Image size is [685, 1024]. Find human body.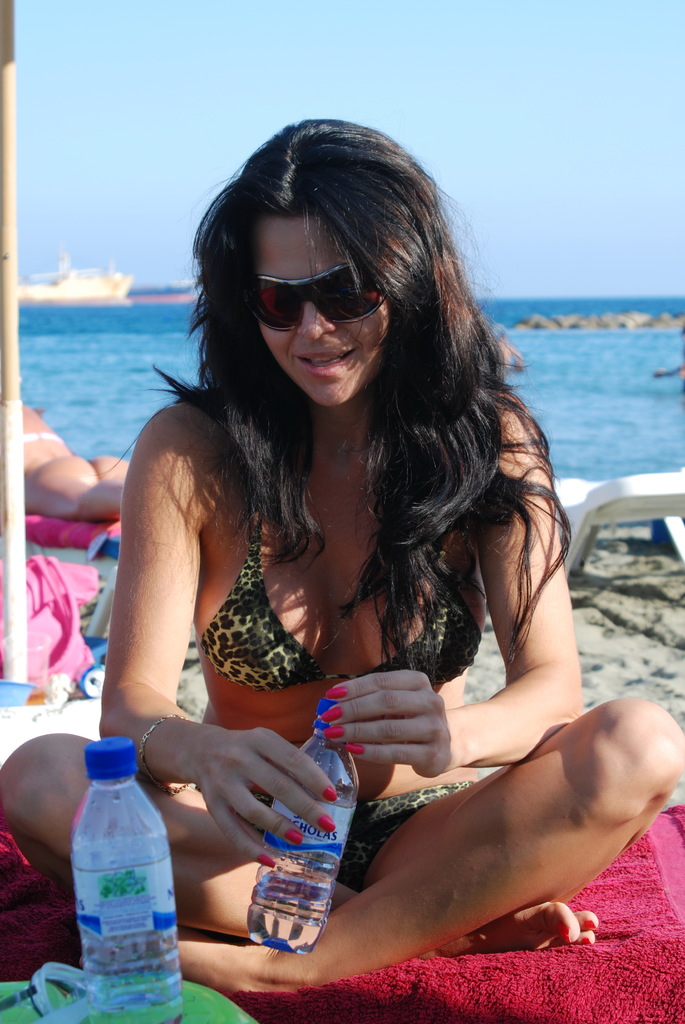
x1=1, y1=387, x2=684, y2=996.
